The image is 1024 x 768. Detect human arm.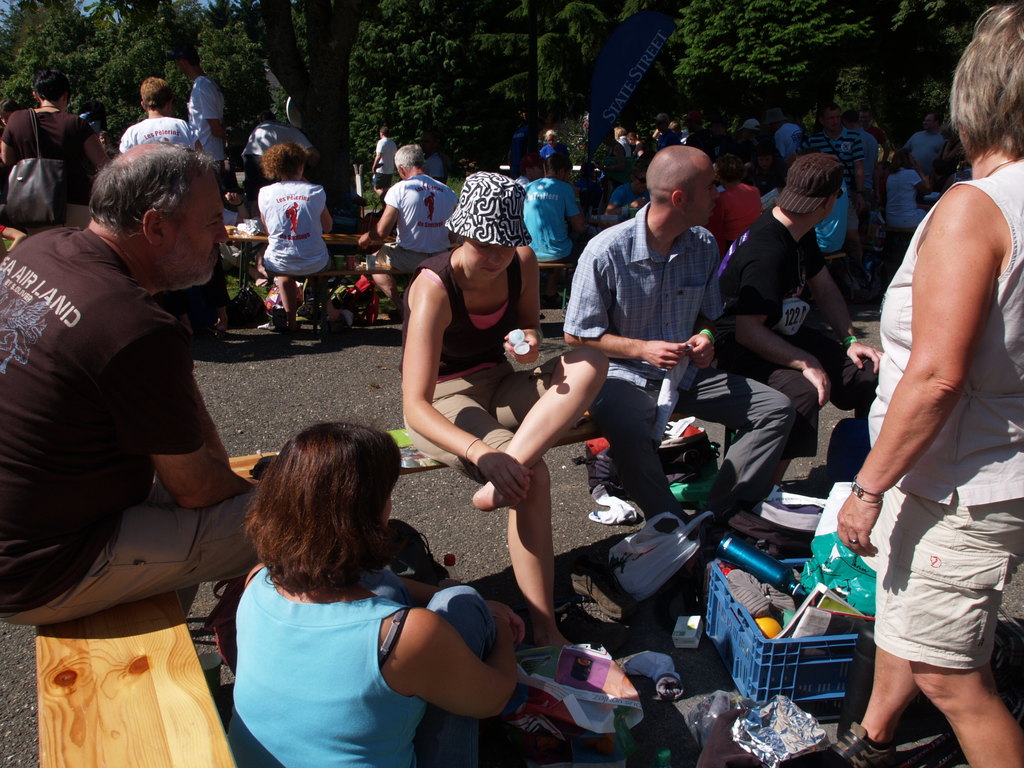
Detection: bbox=(67, 116, 111, 175).
